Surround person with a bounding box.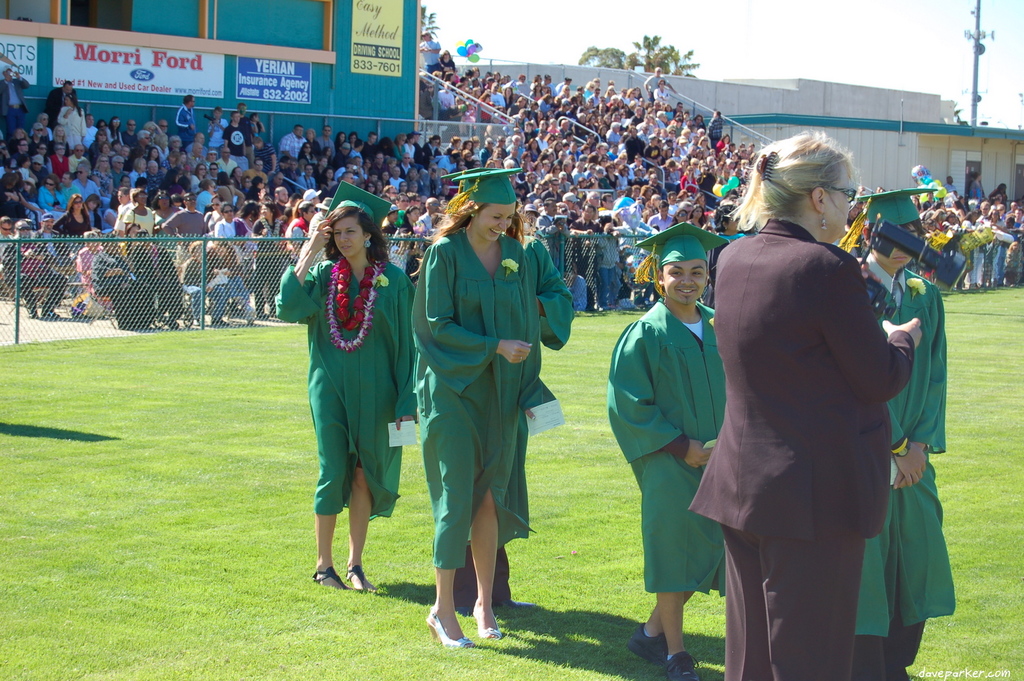
region(210, 175, 243, 216).
